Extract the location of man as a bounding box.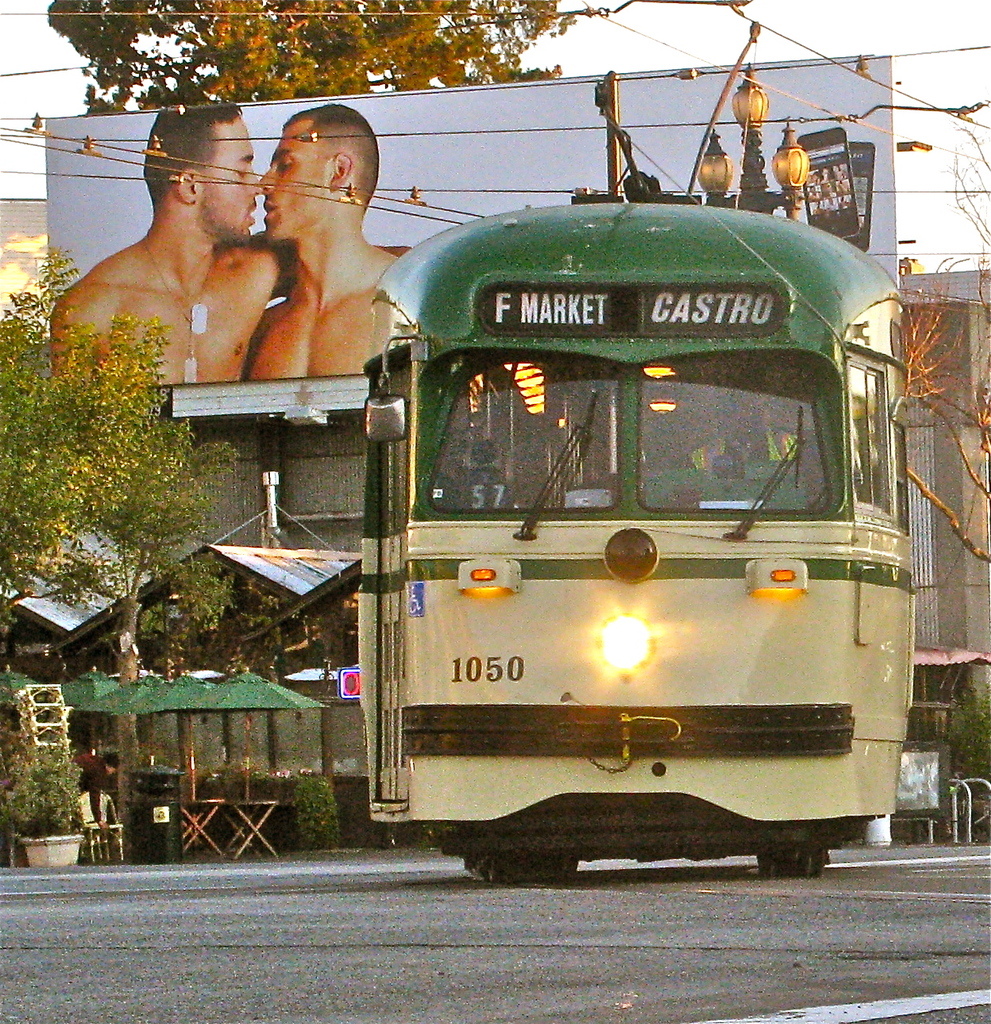
select_region(40, 104, 417, 396).
